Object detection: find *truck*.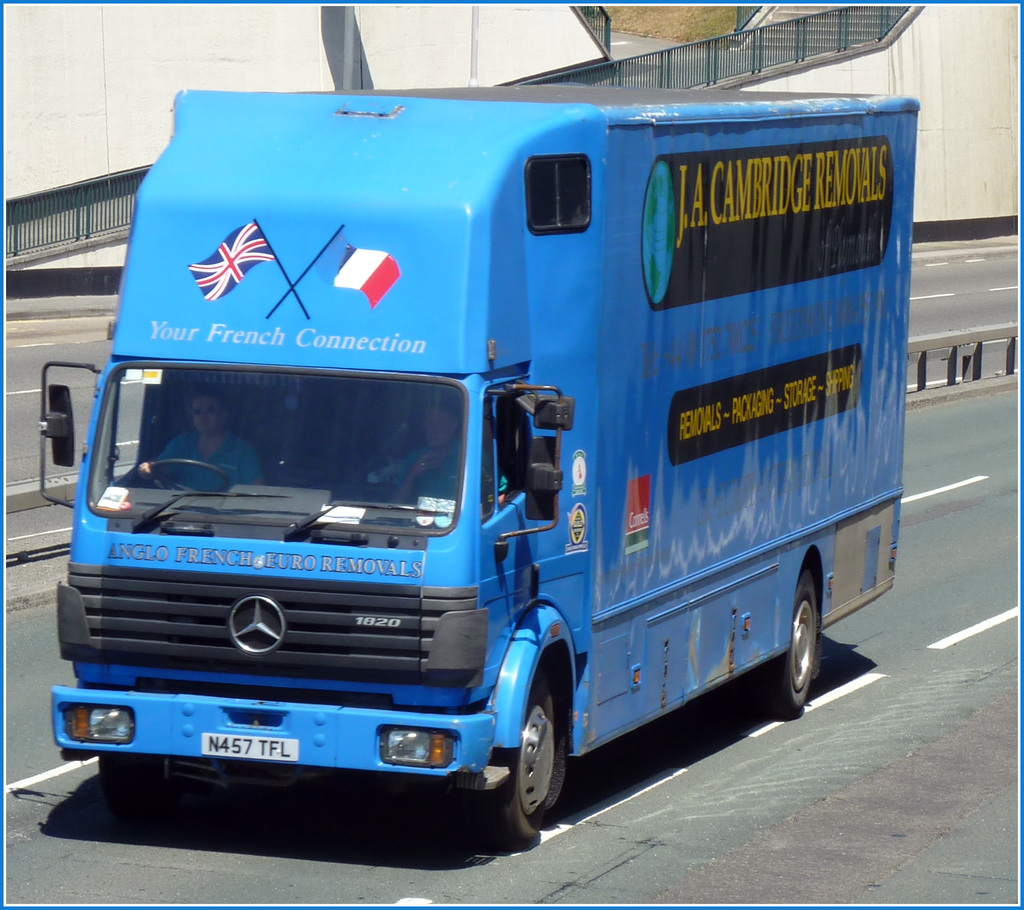
bbox=[61, 41, 904, 897].
